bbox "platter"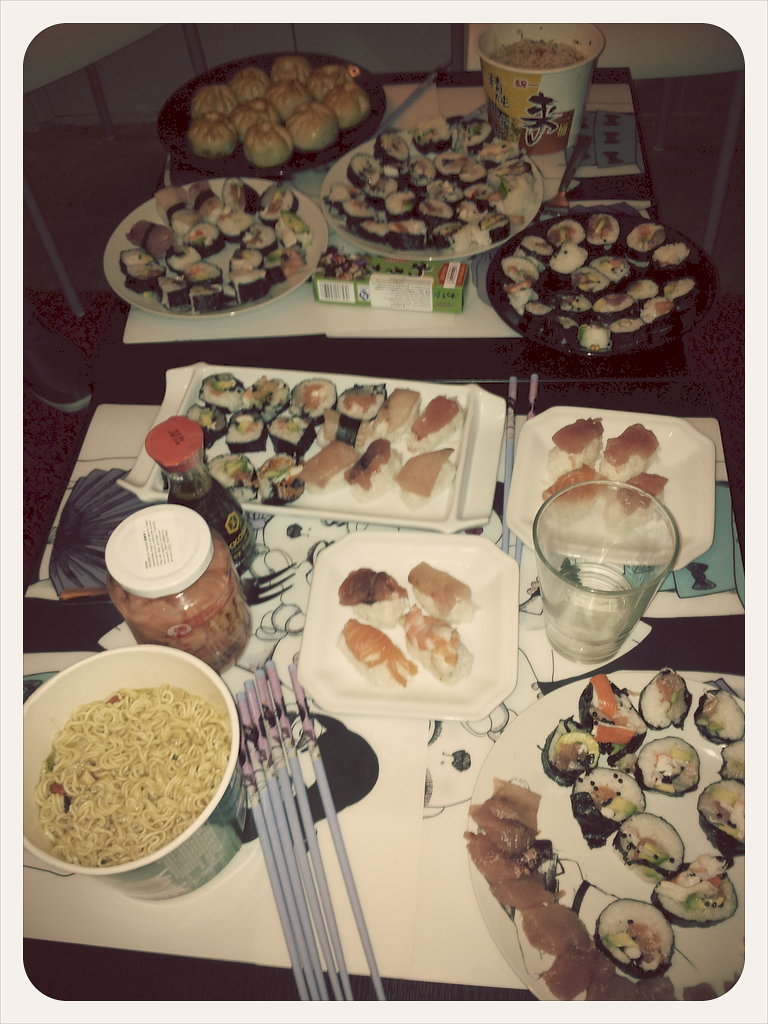
(left=303, top=533, right=523, bottom=716)
